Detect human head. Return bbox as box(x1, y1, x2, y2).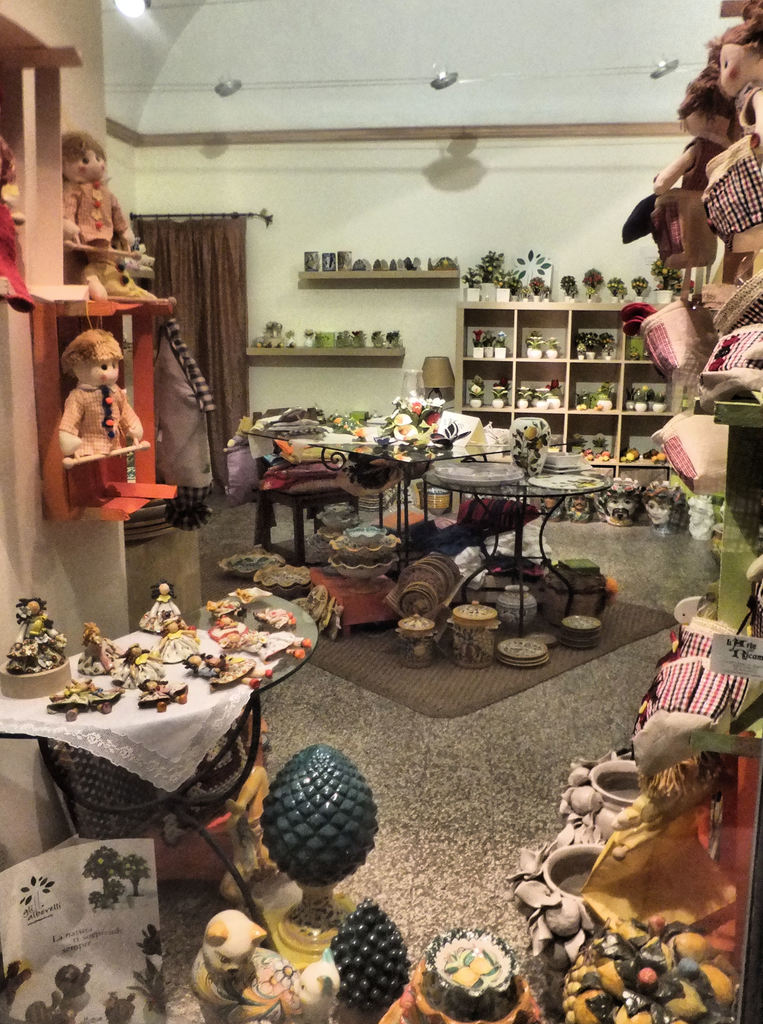
box(60, 328, 122, 389).
